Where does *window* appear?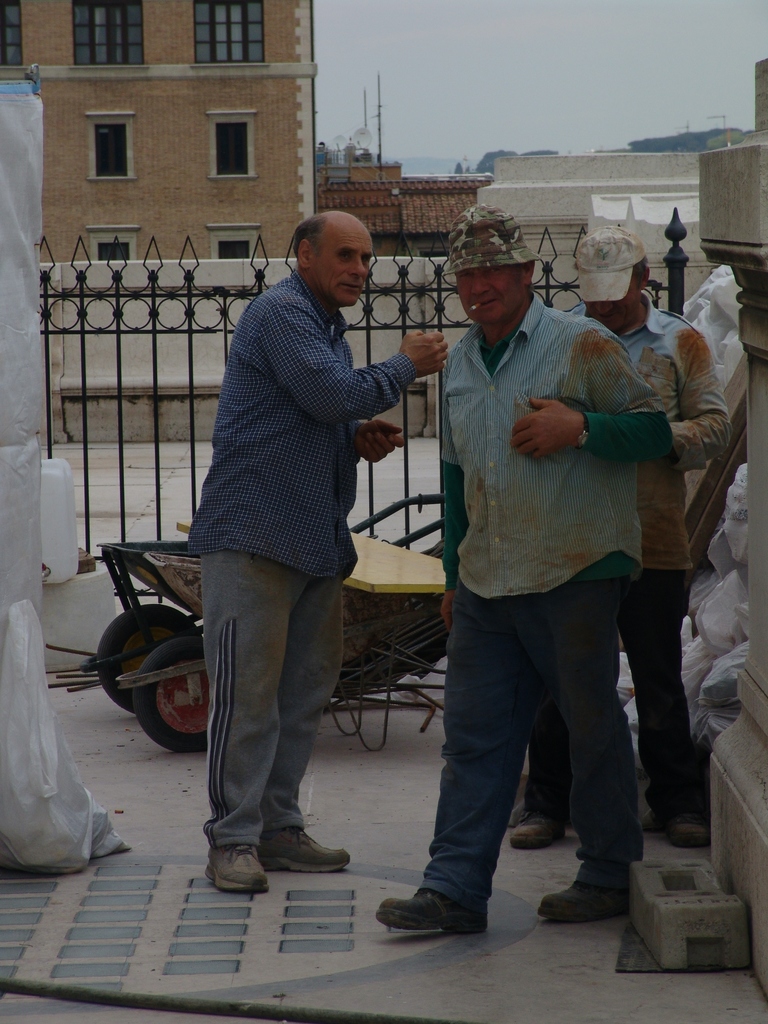
Appears at (left=83, top=113, right=142, bottom=184).
